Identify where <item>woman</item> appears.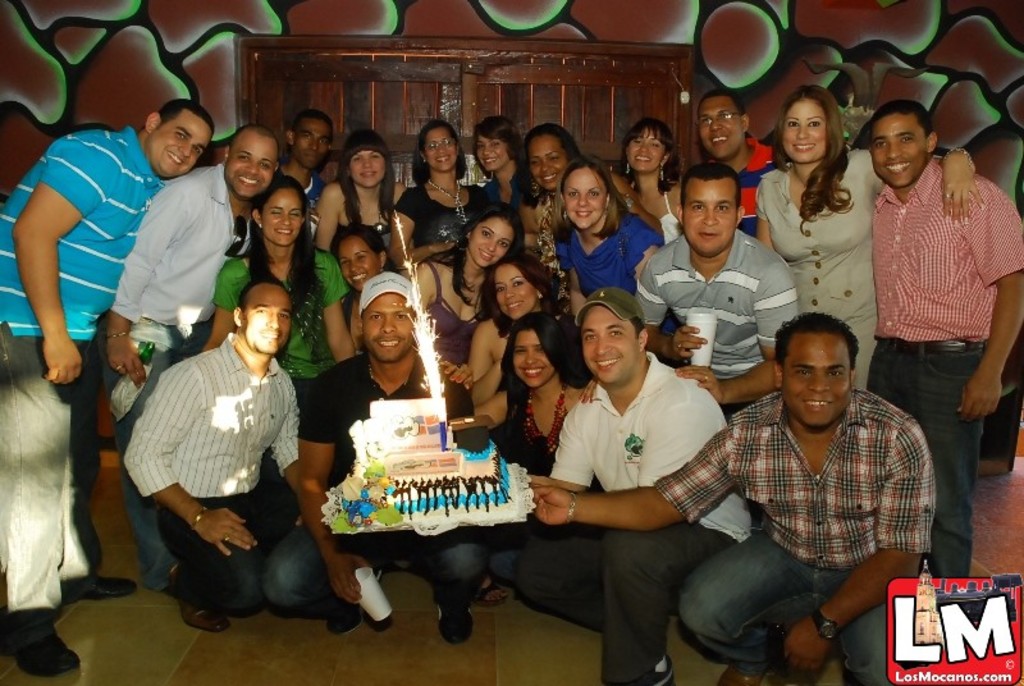
Appears at x1=463, y1=251, x2=562, y2=407.
